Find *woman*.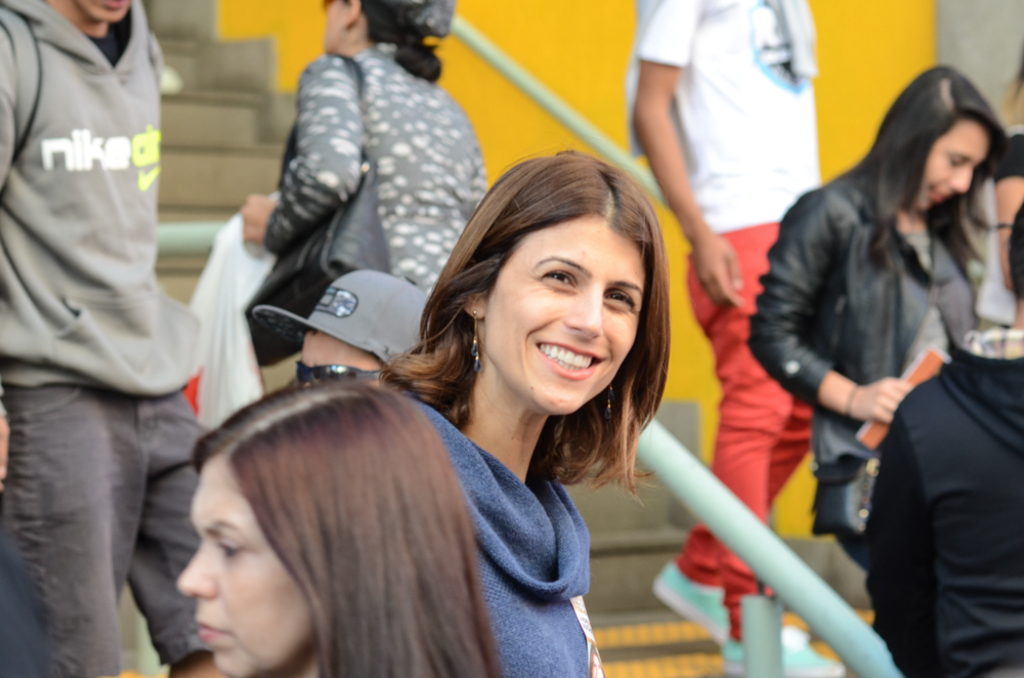
pyautogui.locateOnScreen(177, 384, 505, 677).
